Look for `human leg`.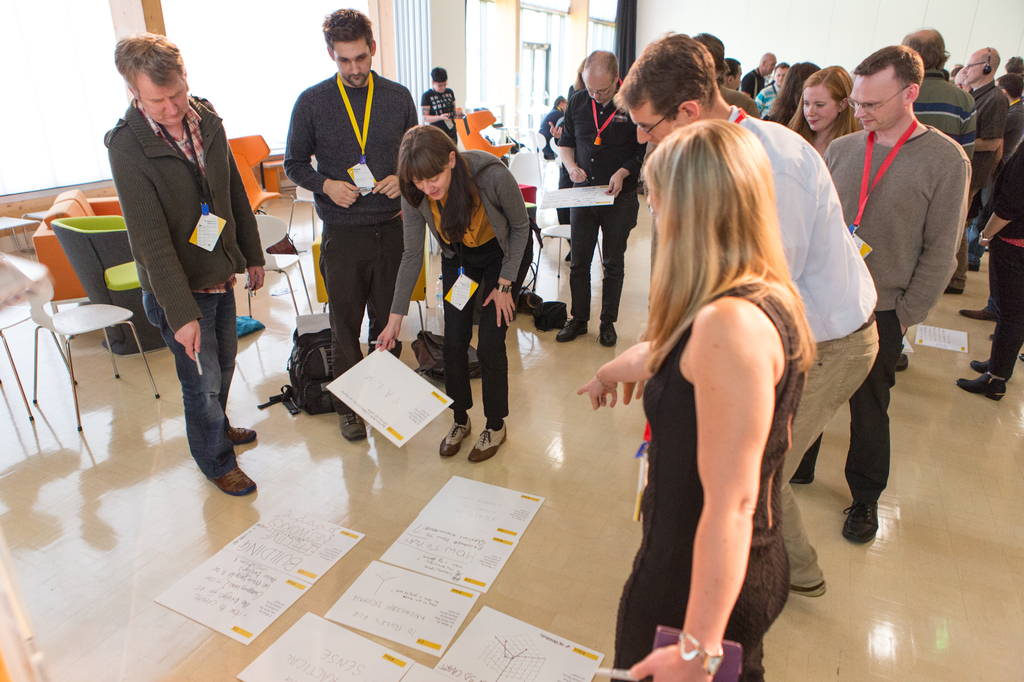
Found: (445, 269, 467, 457).
